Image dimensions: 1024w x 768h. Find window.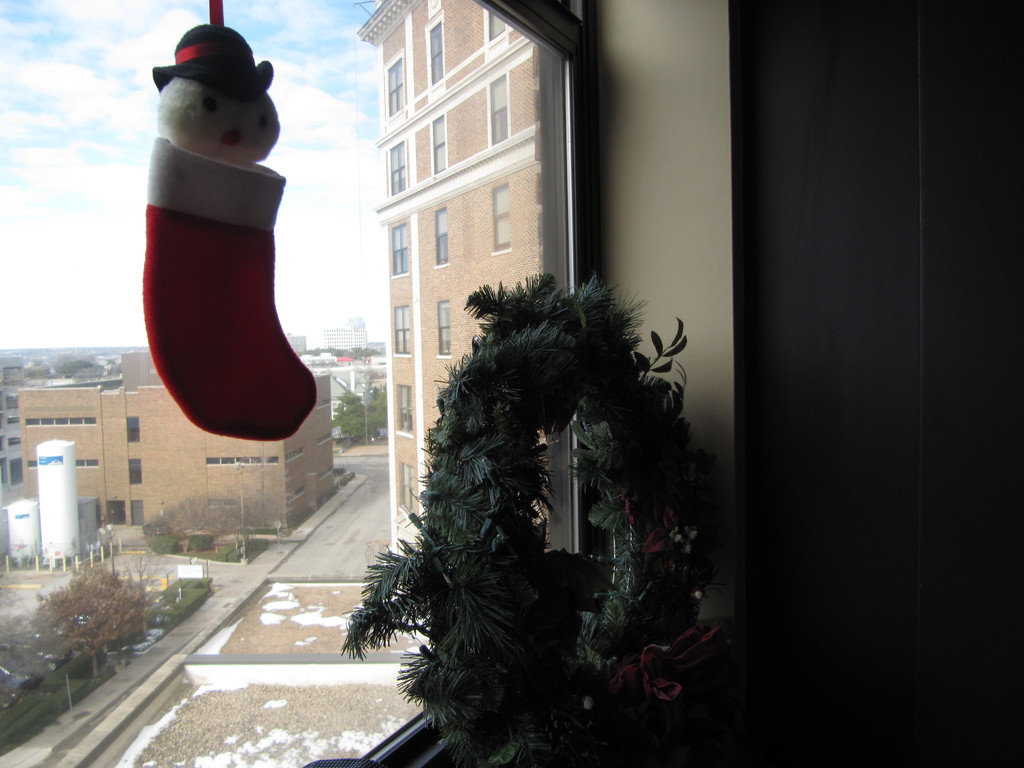
[399,386,415,435].
